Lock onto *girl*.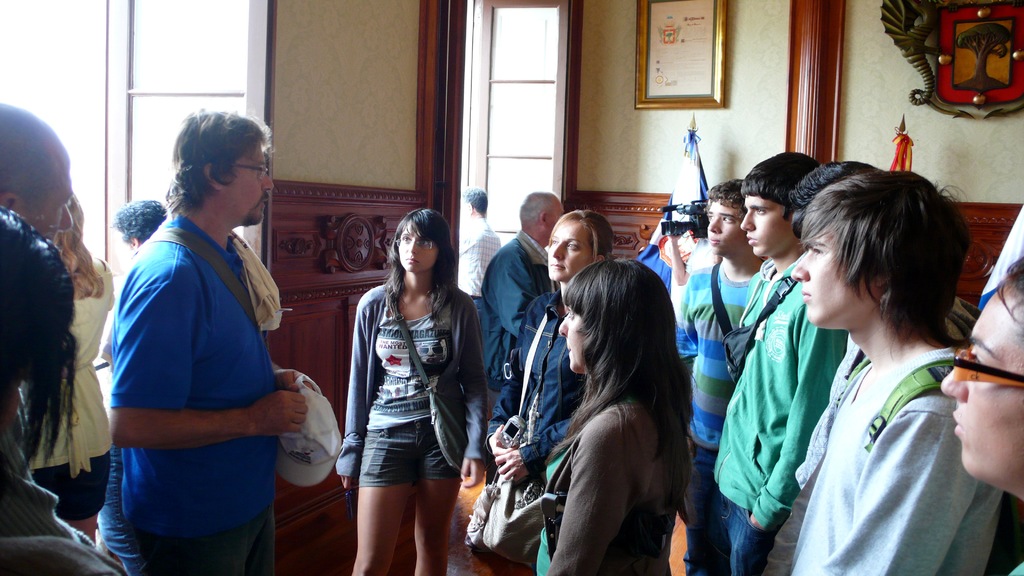
Locked: [33,200,111,538].
